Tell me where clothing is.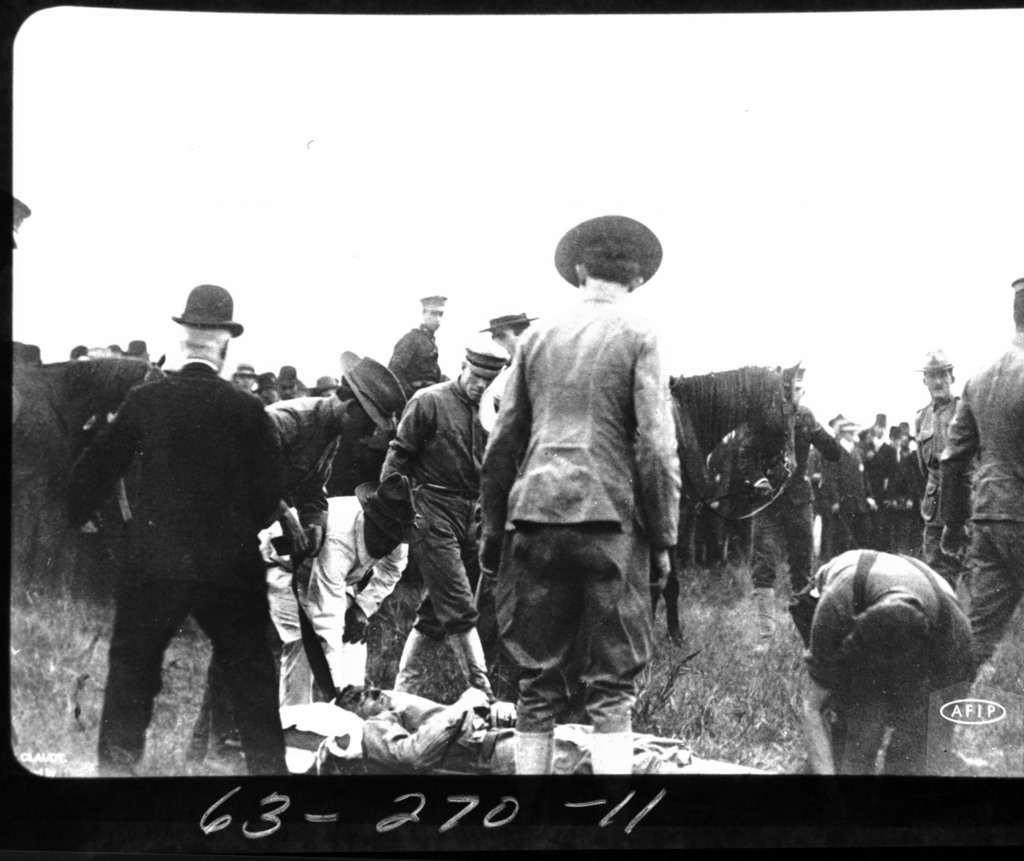
clothing is at bbox(73, 358, 290, 771).
